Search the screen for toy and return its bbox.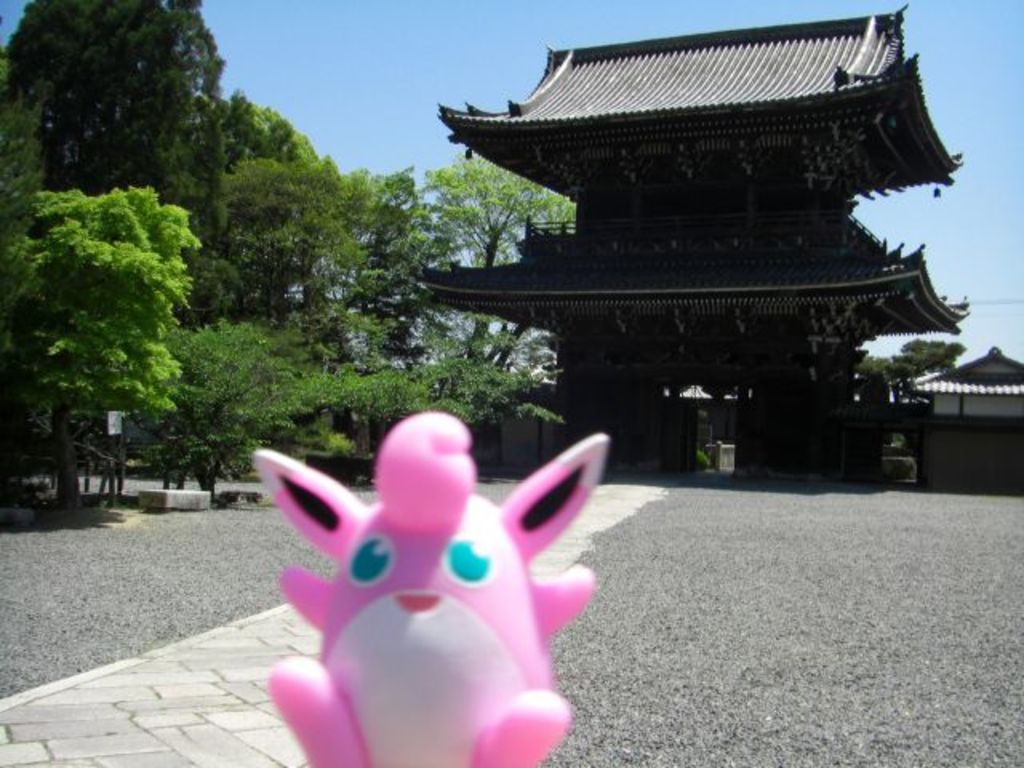
Found: bbox(262, 405, 622, 746).
